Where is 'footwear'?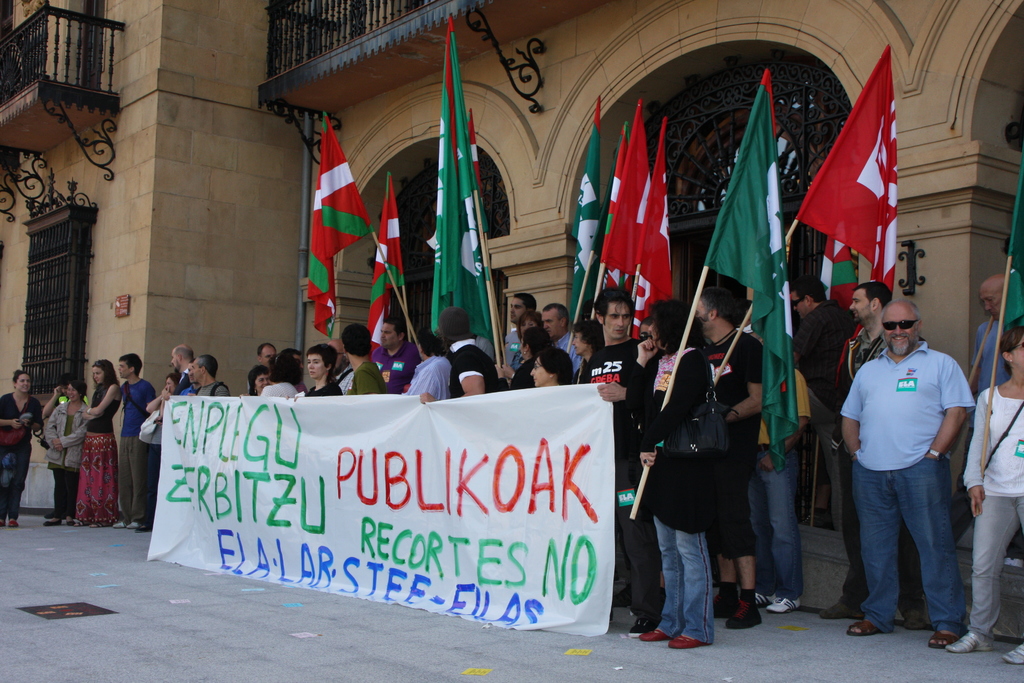
<bbox>615, 580, 634, 607</bbox>.
